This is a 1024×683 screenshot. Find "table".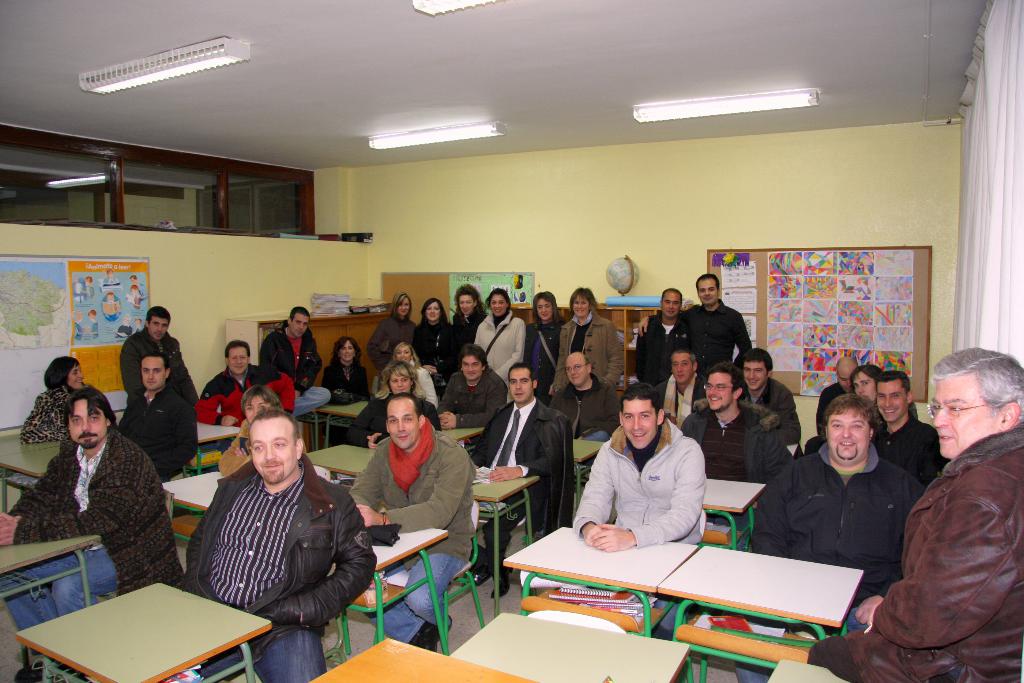
Bounding box: bbox=(500, 523, 872, 677).
